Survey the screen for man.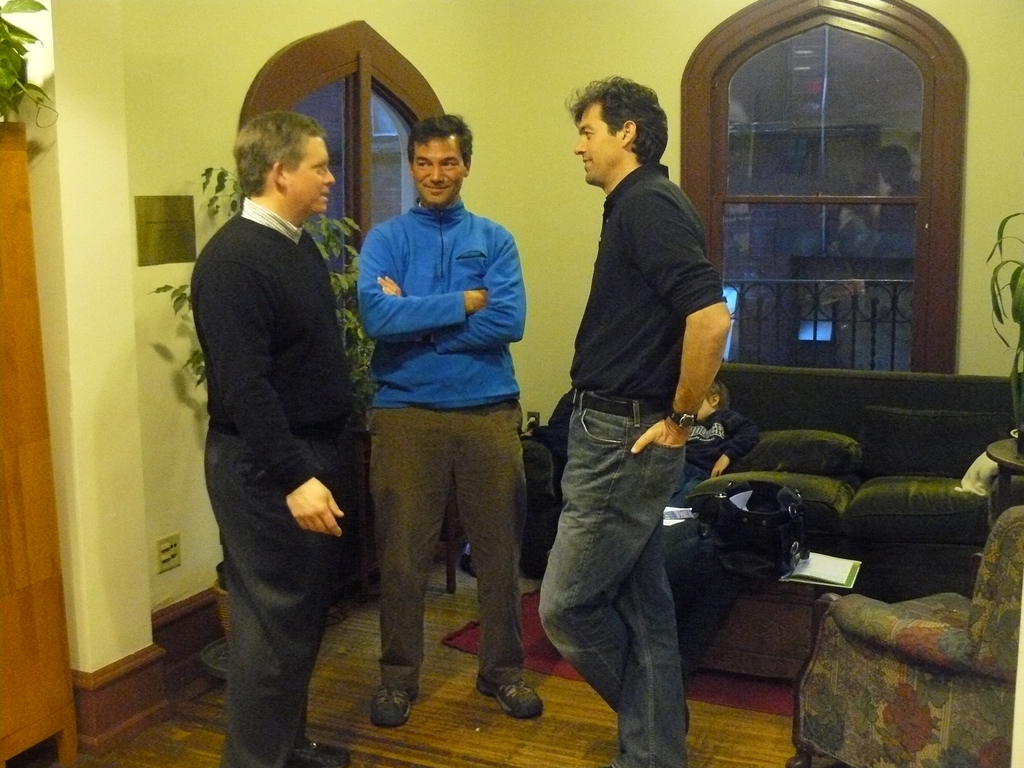
Survey found: select_region(358, 114, 546, 728).
